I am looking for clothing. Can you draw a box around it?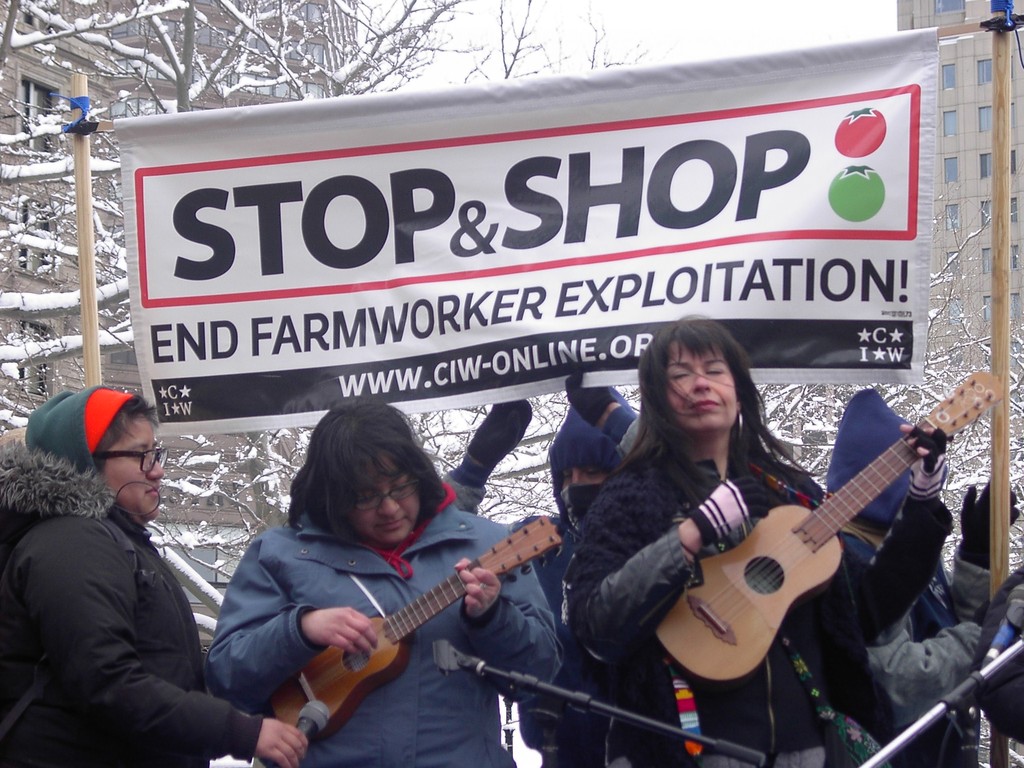
Sure, the bounding box is 568,441,946,767.
